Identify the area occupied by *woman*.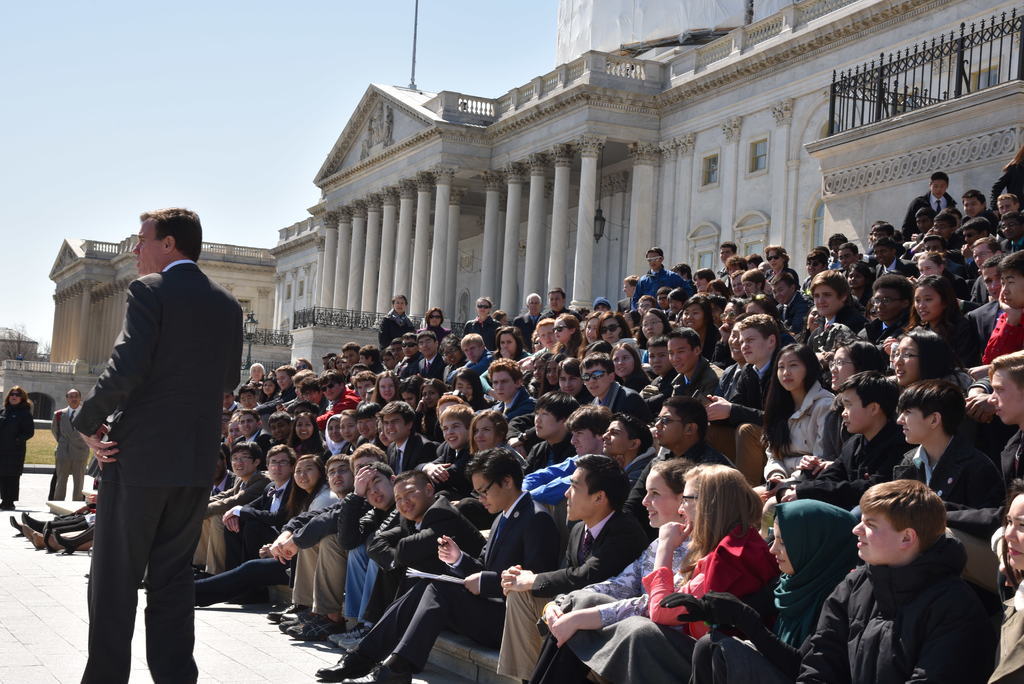
Area: bbox=(531, 456, 700, 683).
